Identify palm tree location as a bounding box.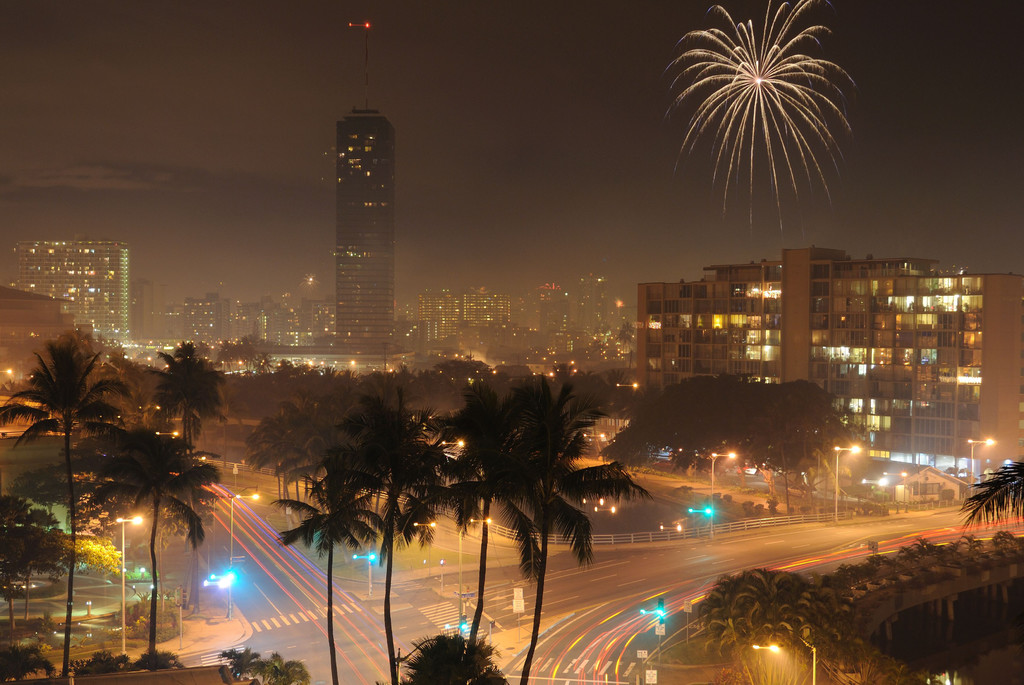
Rect(374, 416, 456, 581).
